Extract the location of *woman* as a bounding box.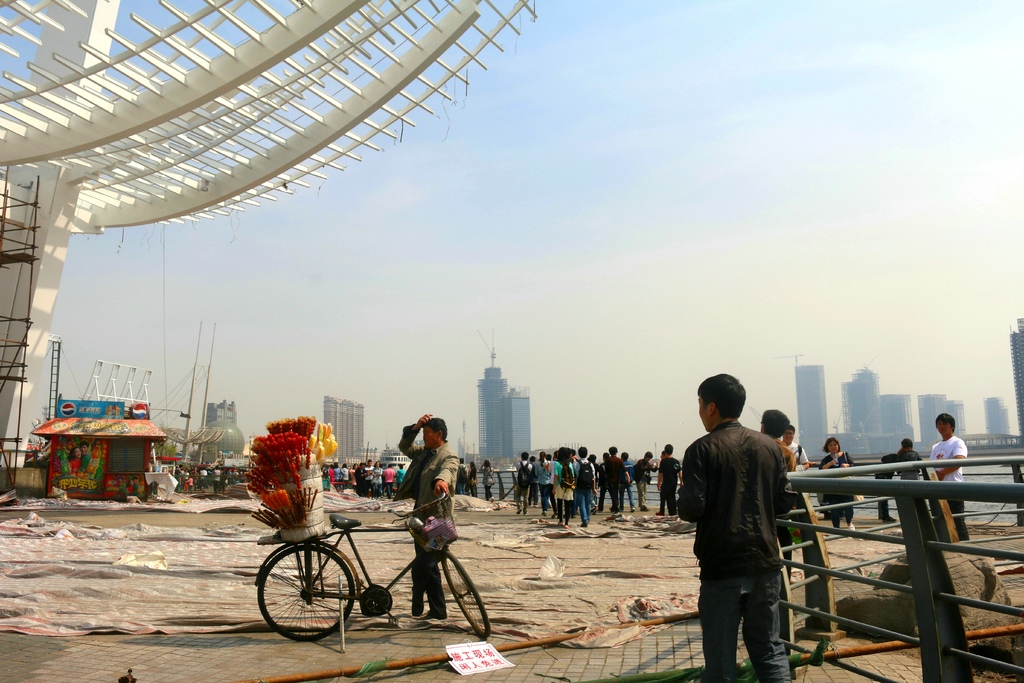
[129,481,132,494].
